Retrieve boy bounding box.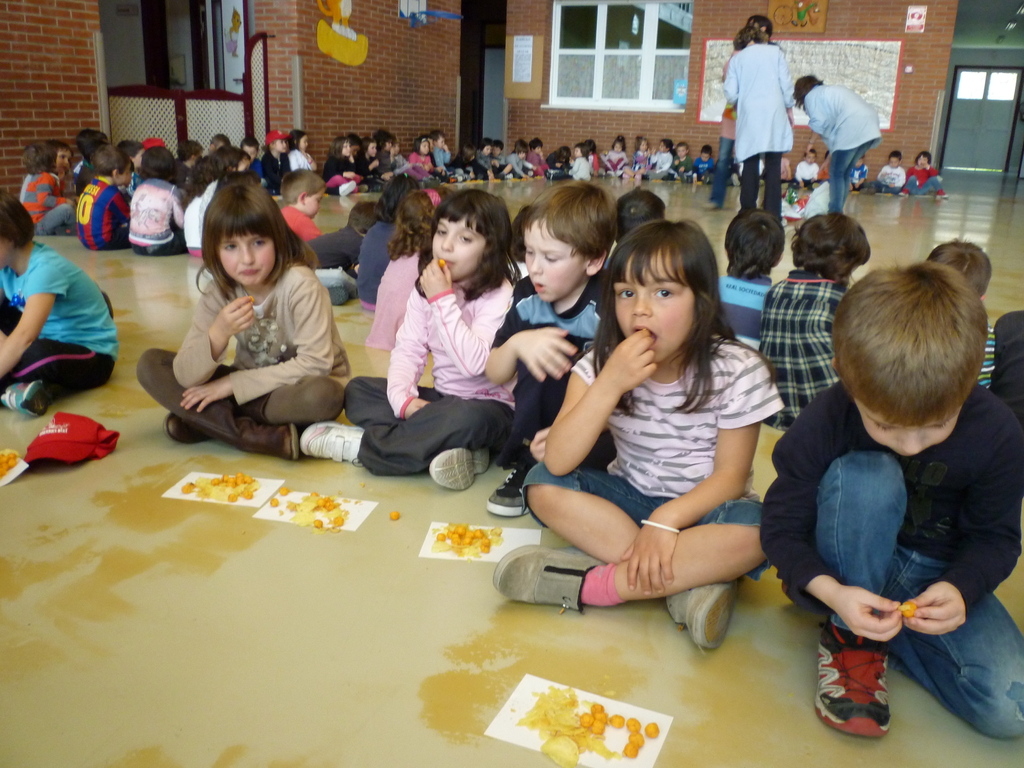
Bounding box: 759, 271, 1023, 747.
